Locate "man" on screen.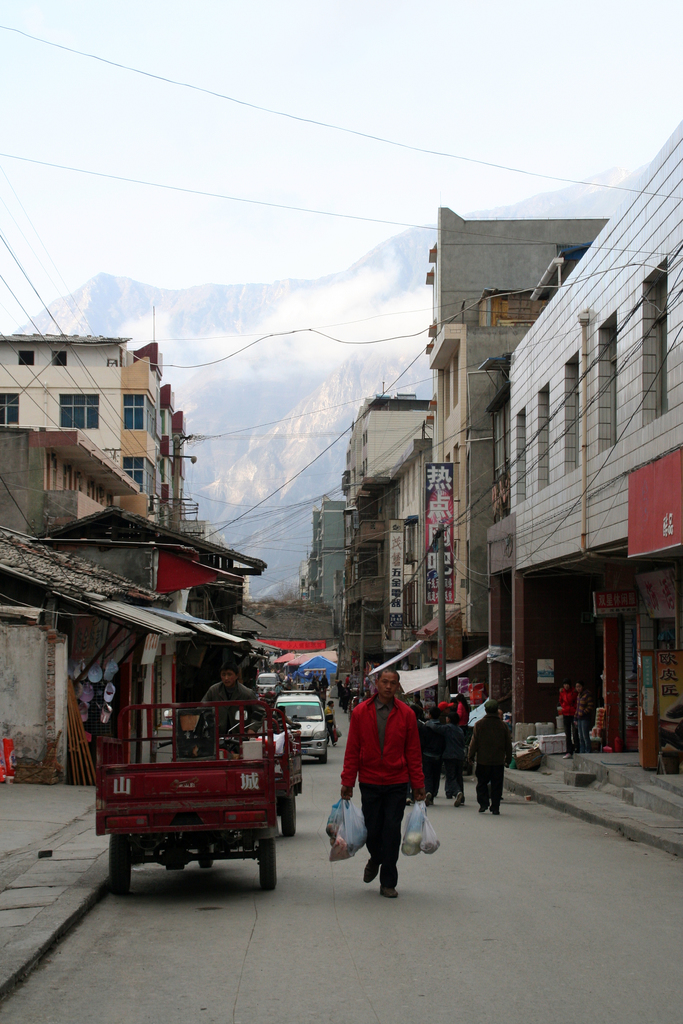
On screen at box(567, 681, 598, 742).
